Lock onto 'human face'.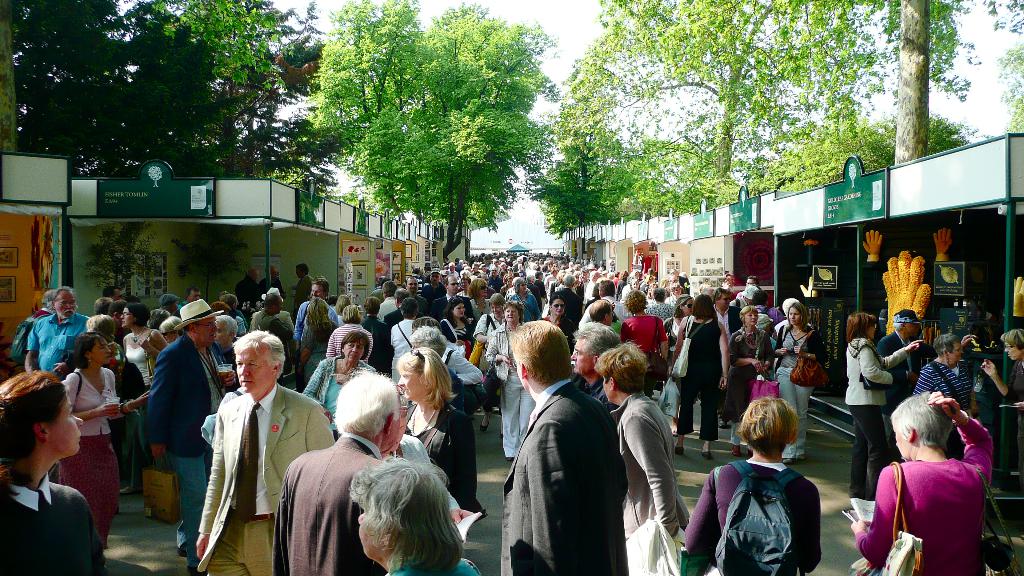
Locked: BBox(92, 335, 111, 365).
